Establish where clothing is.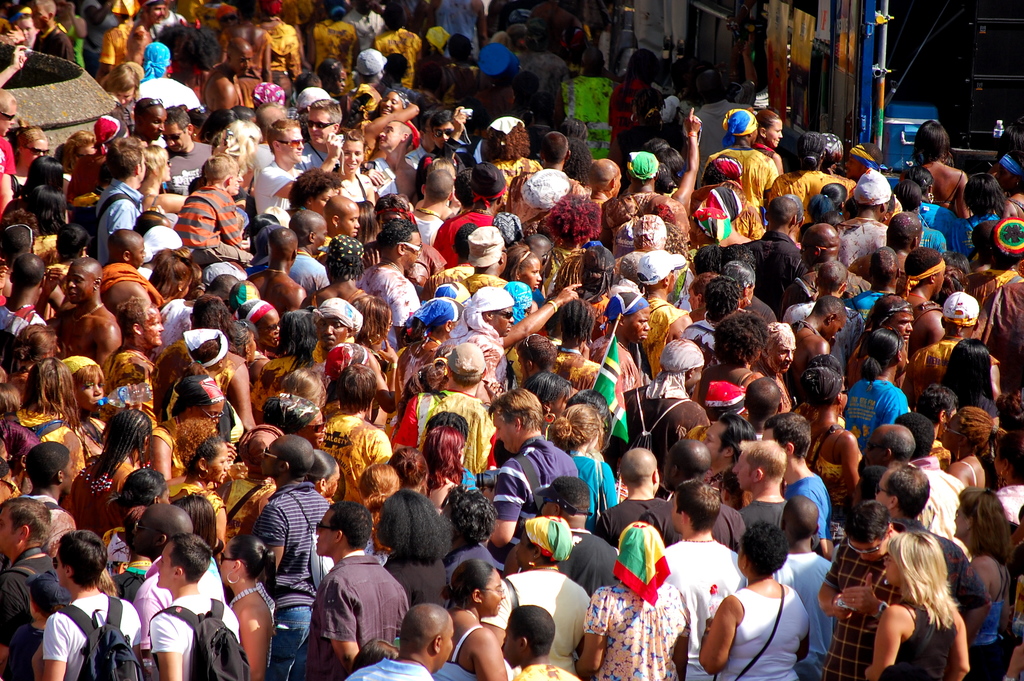
Established at {"x1": 514, "y1": 663, "x2": 585, "y2": 680}.
